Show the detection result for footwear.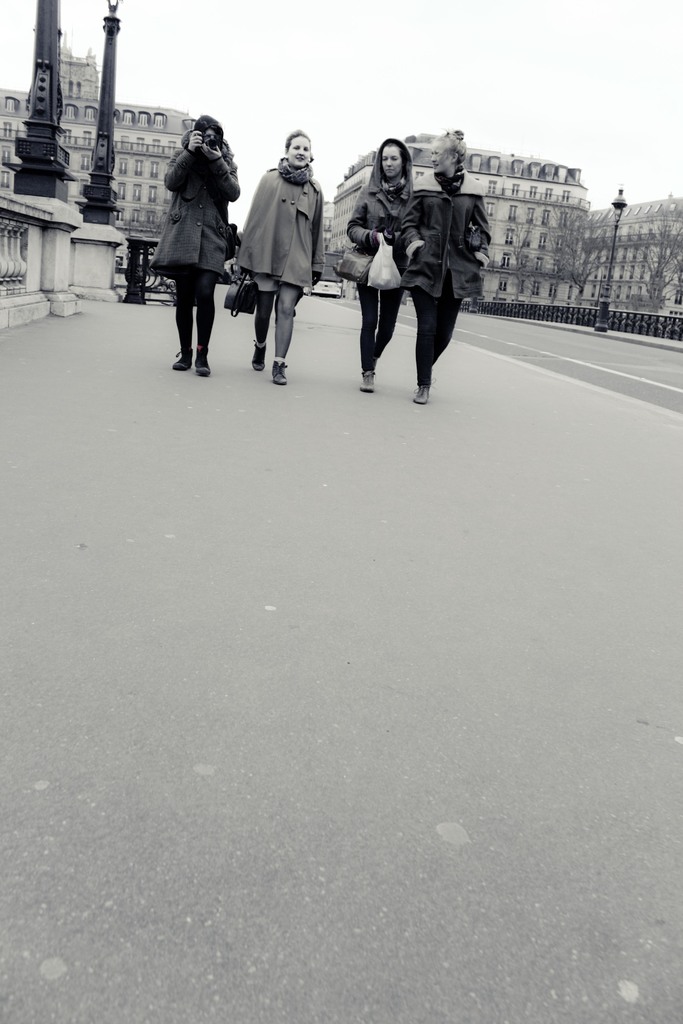
[left=362, top=371, right=372, bottom=390].
